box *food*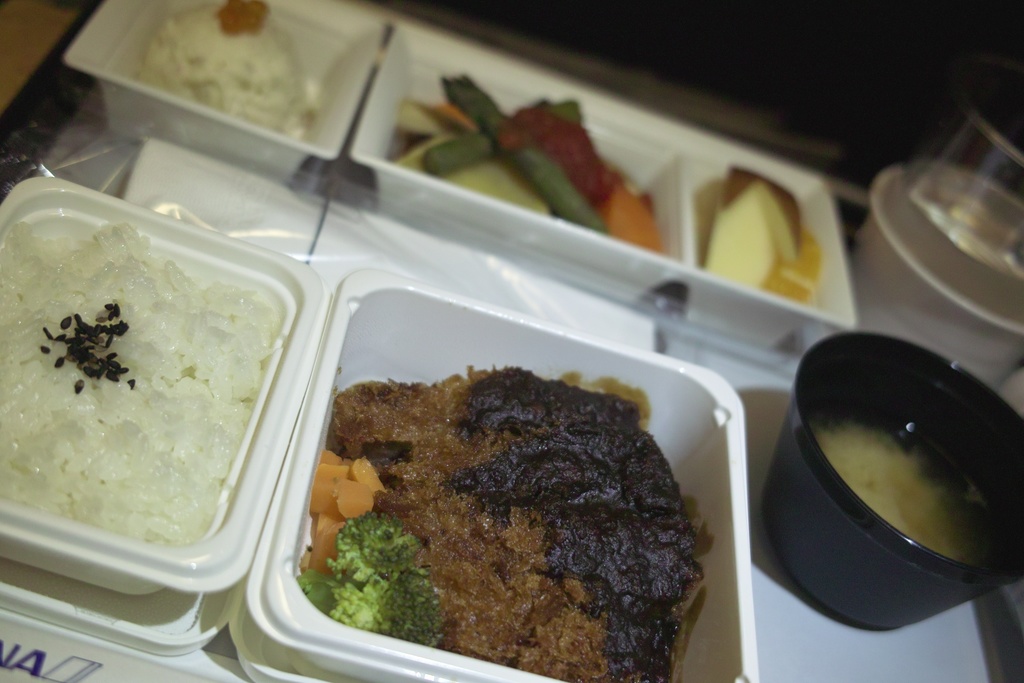
l=0, t=217, r=280, b=543
